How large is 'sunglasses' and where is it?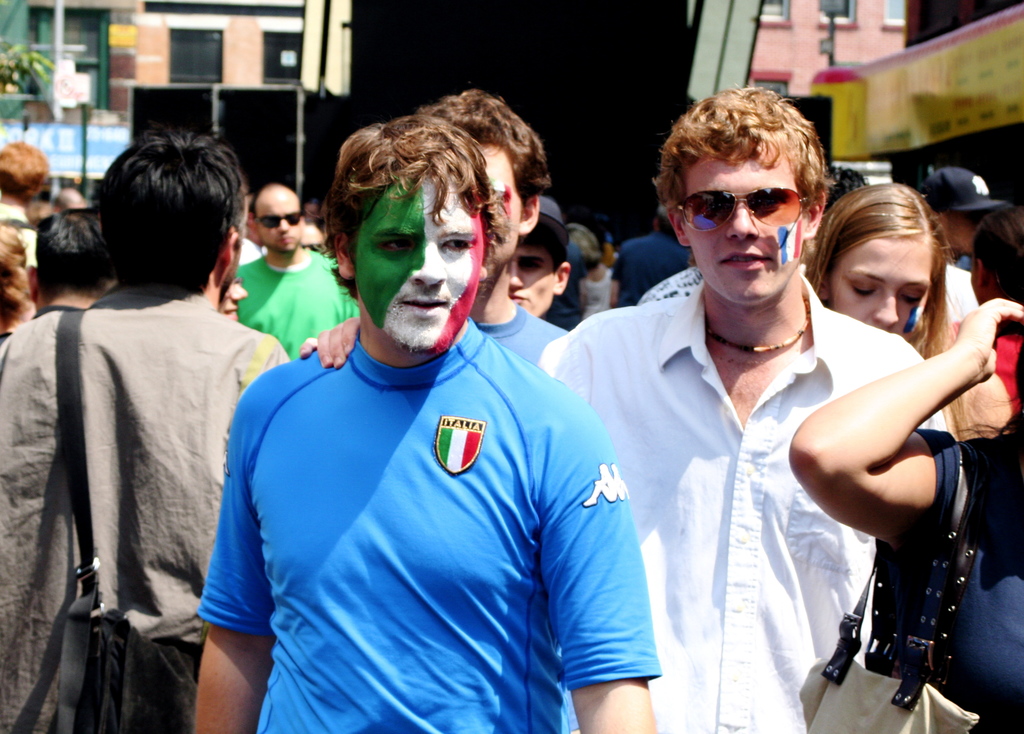
Bounding box: Rect(675, 189, 805, 228).
